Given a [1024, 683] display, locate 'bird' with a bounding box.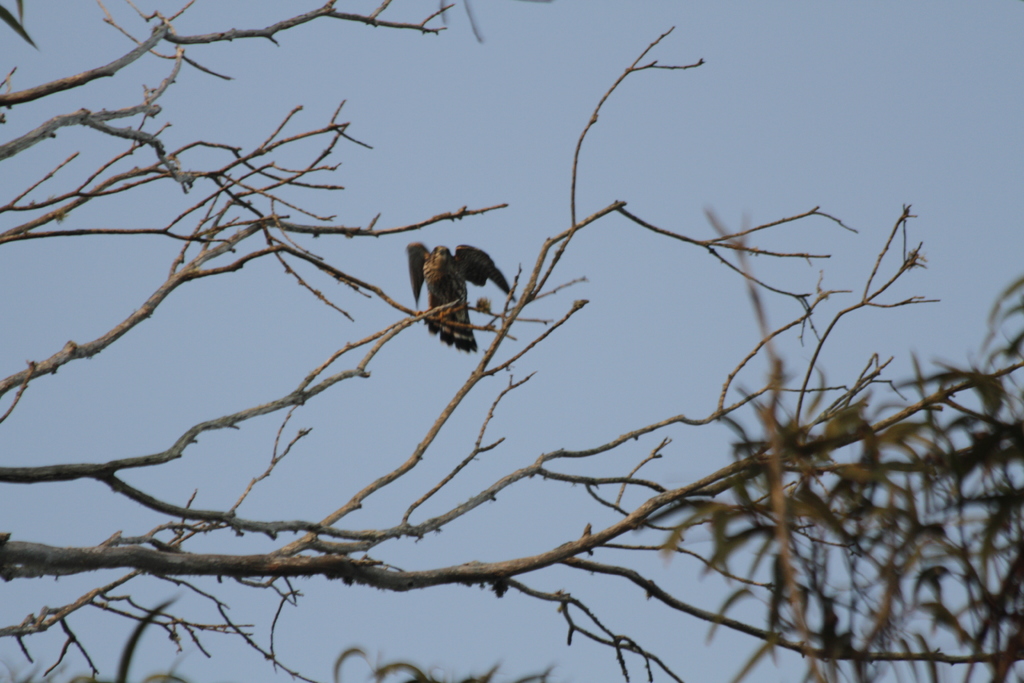
Located: select_region(401, 240, 499, 358).
